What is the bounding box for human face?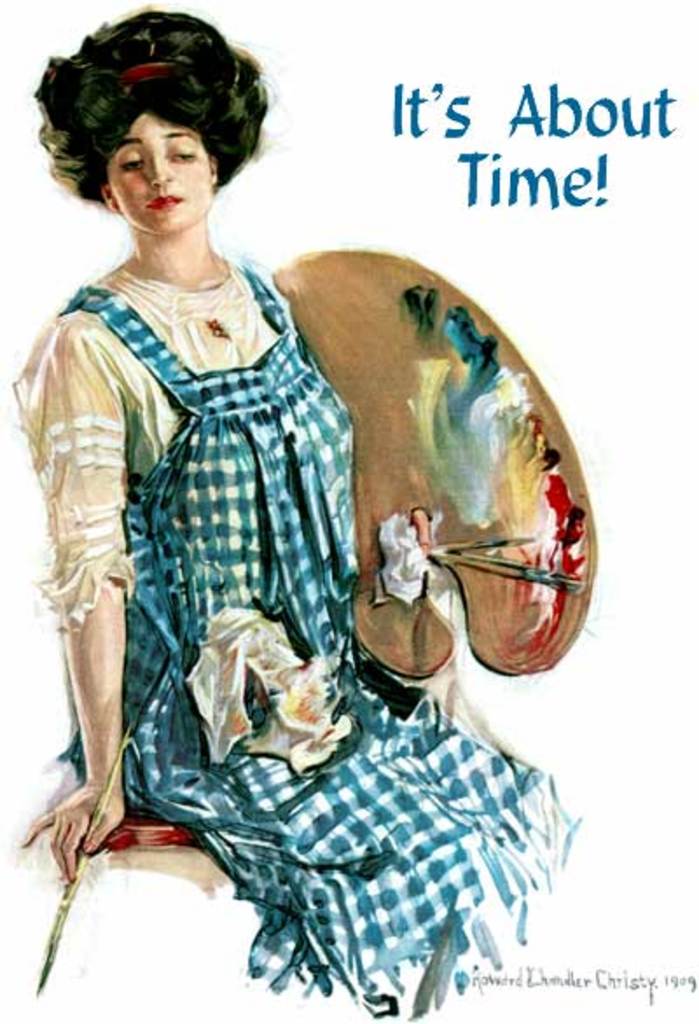
x1=108 y1=103 x2=215 y2=234.
